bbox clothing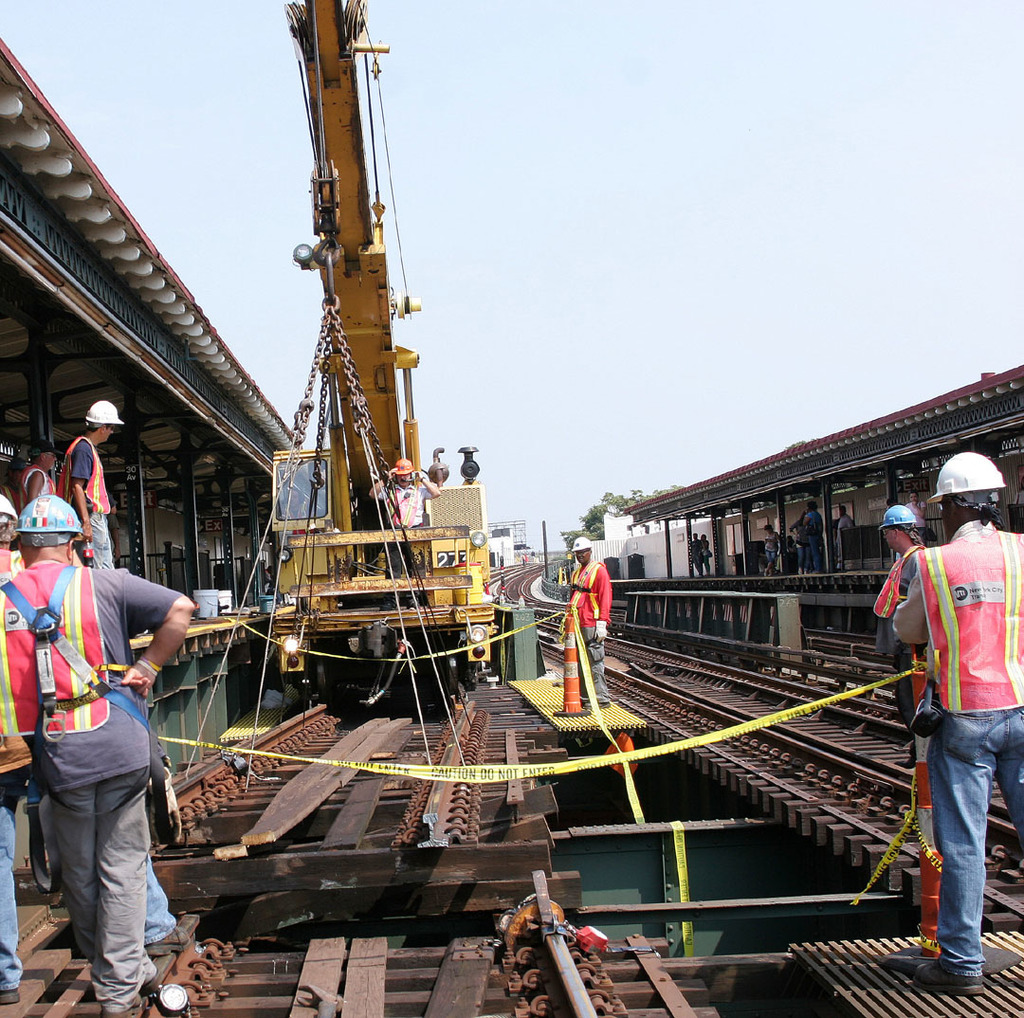
x1=570, y1=556, x2=613, y2=711
